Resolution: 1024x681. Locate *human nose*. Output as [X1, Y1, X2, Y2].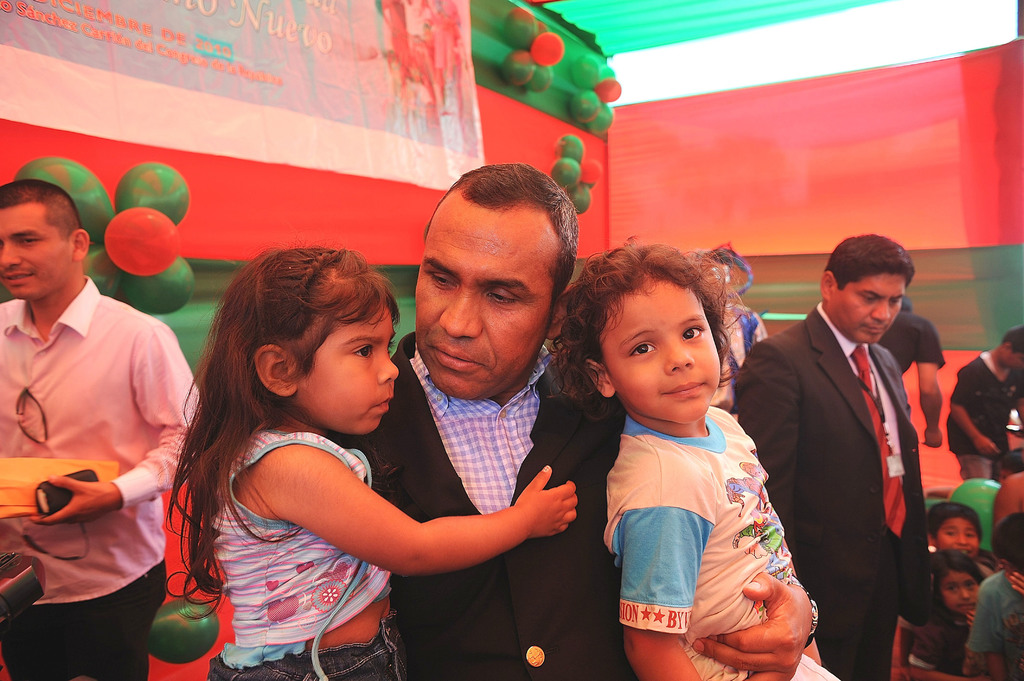
[0, 241, 20, 272].
